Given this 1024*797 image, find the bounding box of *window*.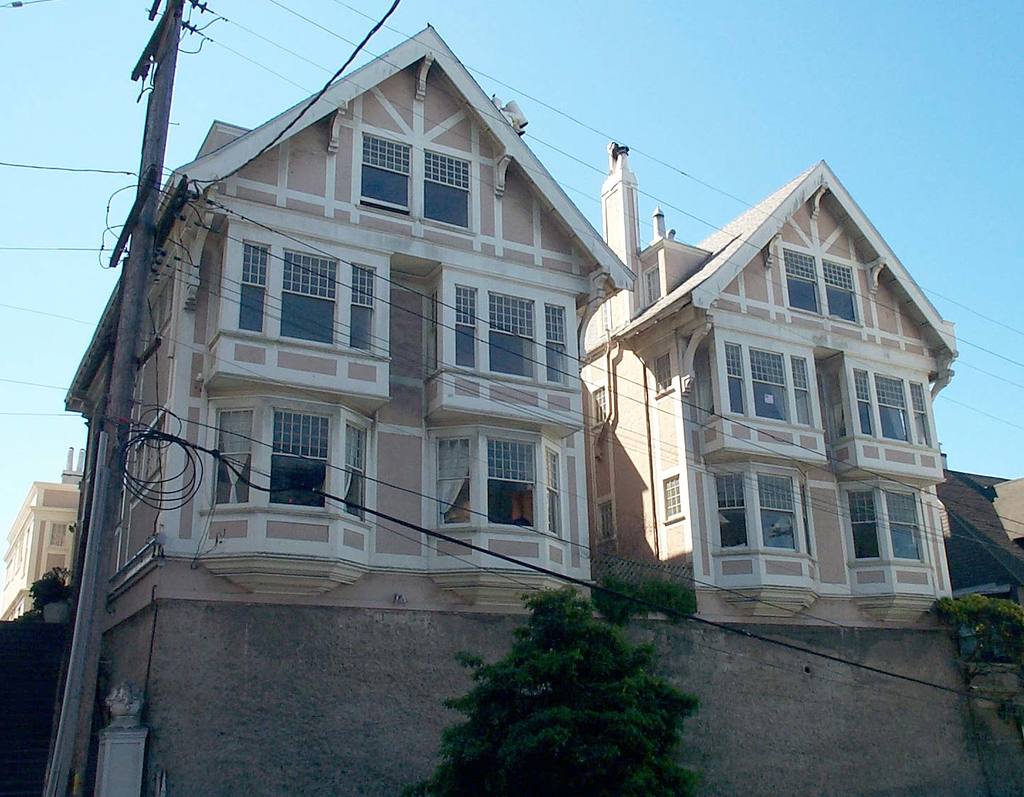
<region>283, 250, 338, 345</region>.
